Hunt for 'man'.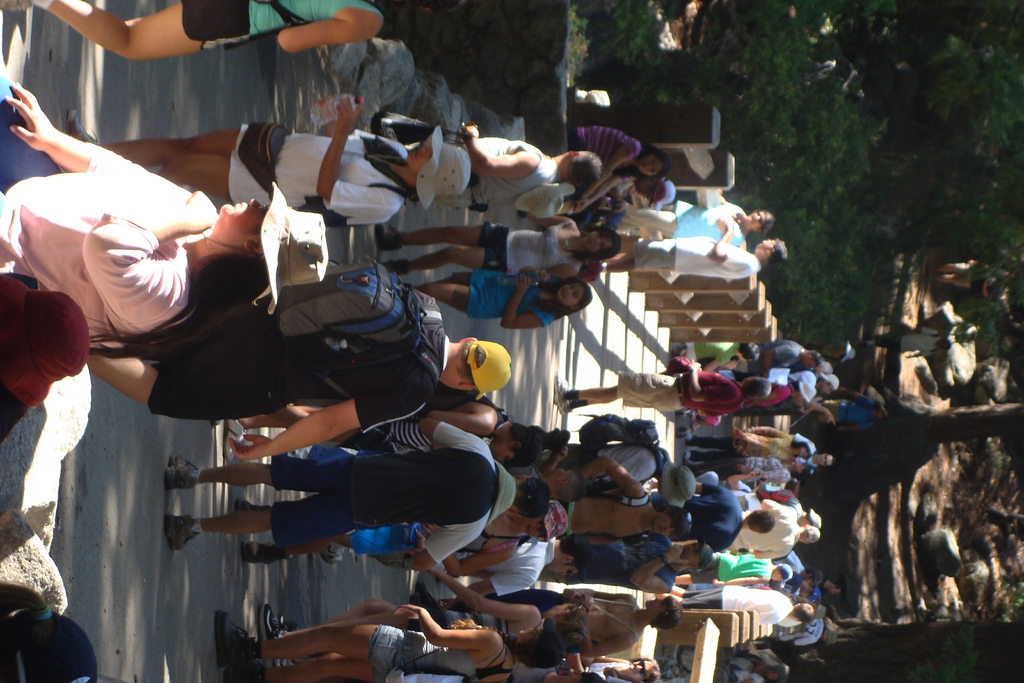
Hunted down at <region>559, 439, 701, 502</region>.
